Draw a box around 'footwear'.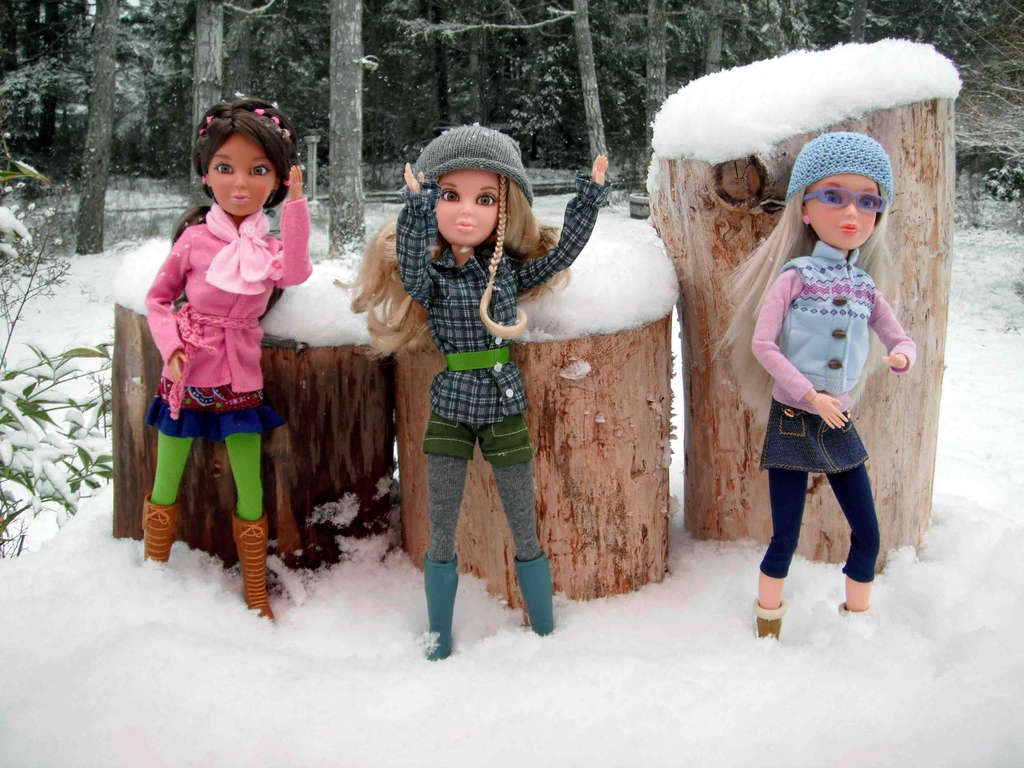
[753,602,783,636].
